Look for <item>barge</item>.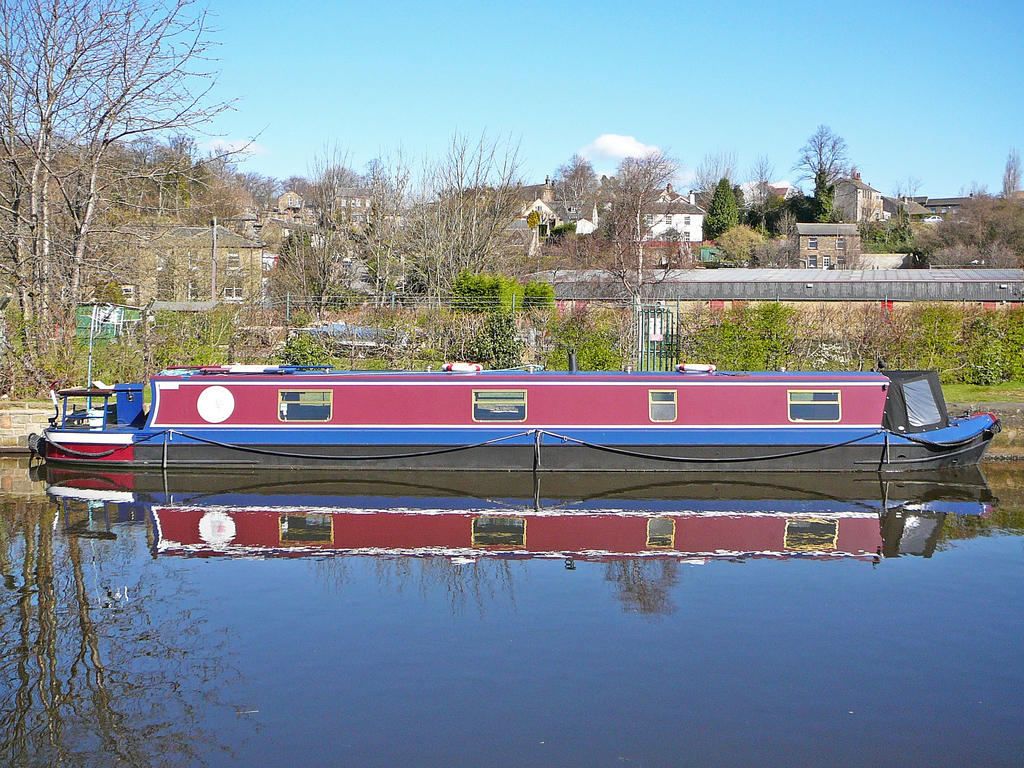
Found: x1=28, y1=306, x2=1002, y2=471.
